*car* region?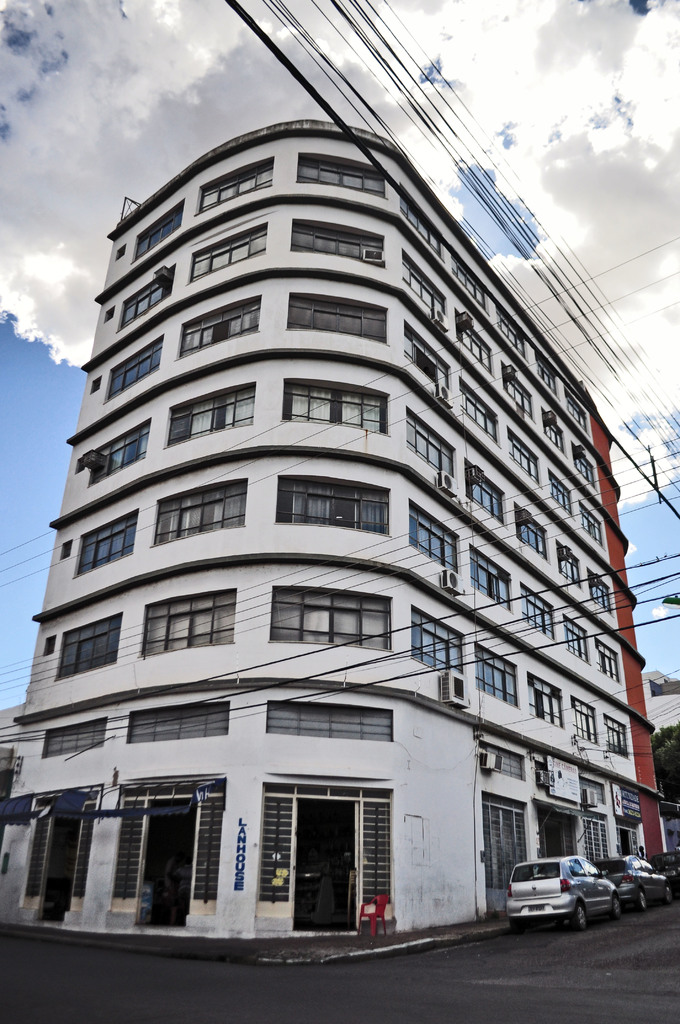
locate(649, 850, 679, 899)
